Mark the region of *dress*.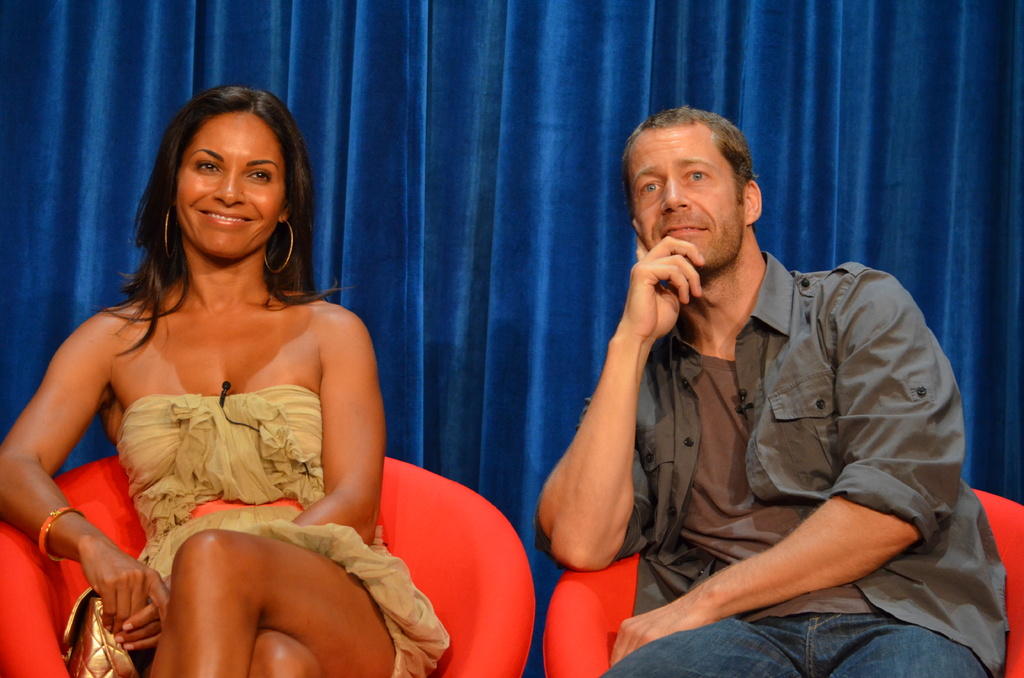
Region: region(141, 380, 457, 677).
